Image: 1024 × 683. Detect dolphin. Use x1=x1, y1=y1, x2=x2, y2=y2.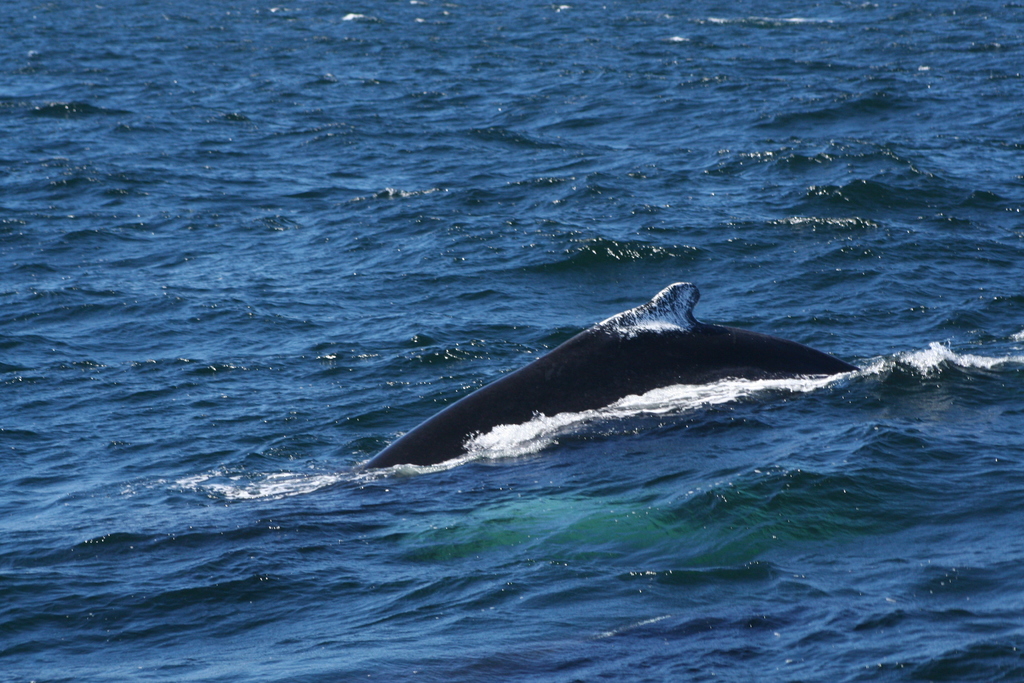
x1=349, y1=281, x2=863, y2=479.
